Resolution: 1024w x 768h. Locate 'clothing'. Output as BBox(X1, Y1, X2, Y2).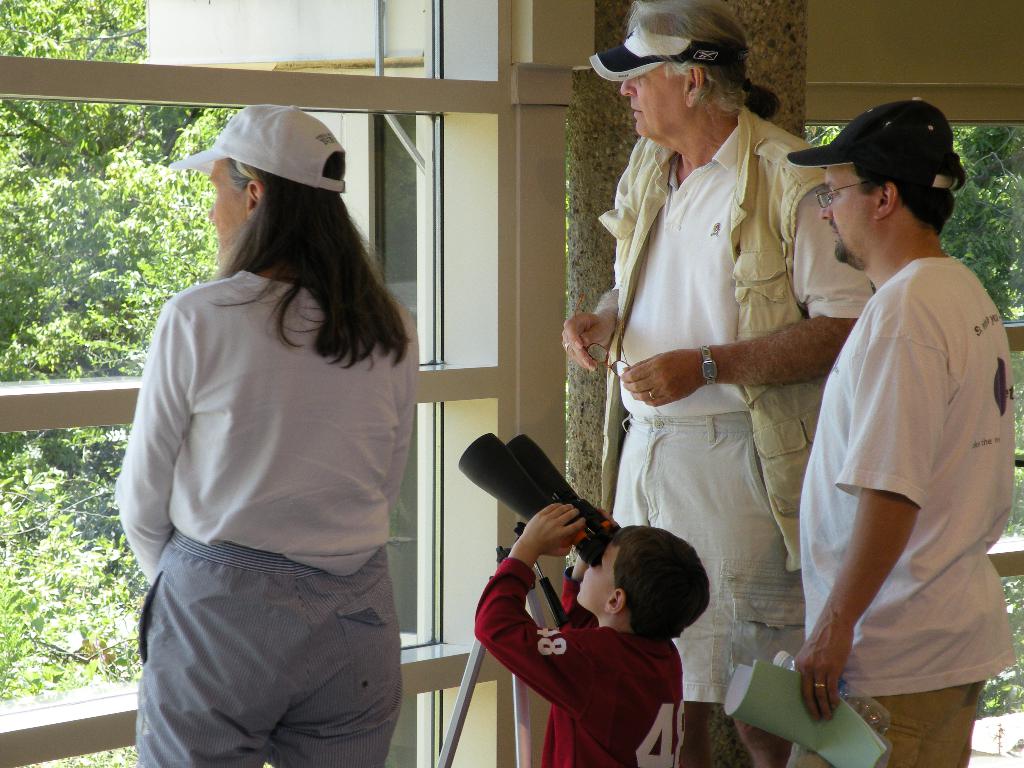
BBox(473, 508, 685, 767).
